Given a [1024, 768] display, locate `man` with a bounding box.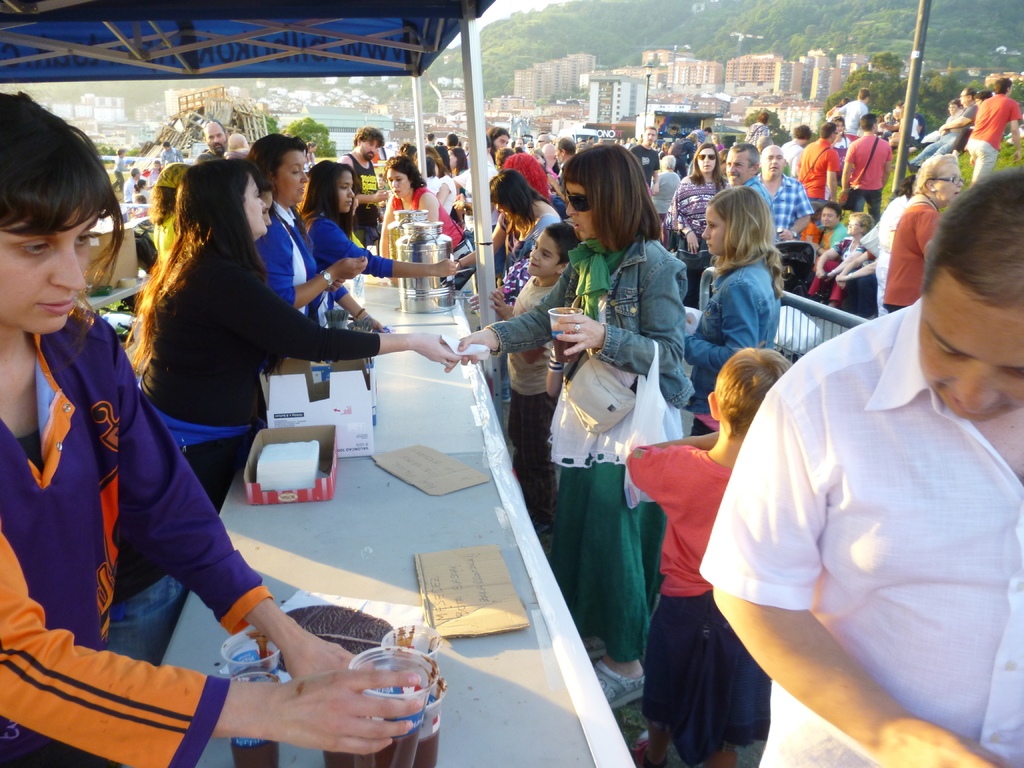
Located: box=[965, 75, 1020, 193].
